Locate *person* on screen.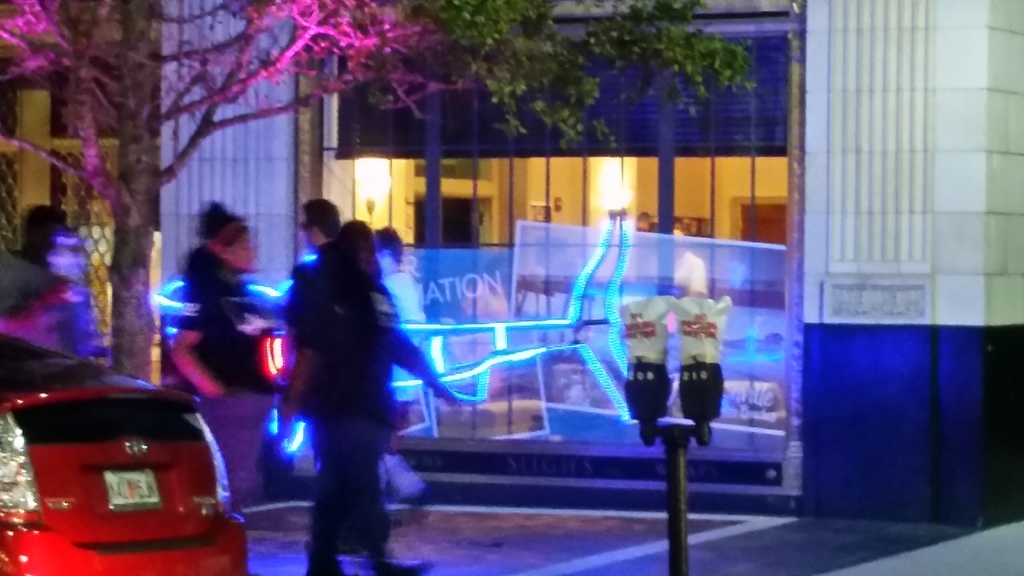
On screen at [300,200,358,468].
